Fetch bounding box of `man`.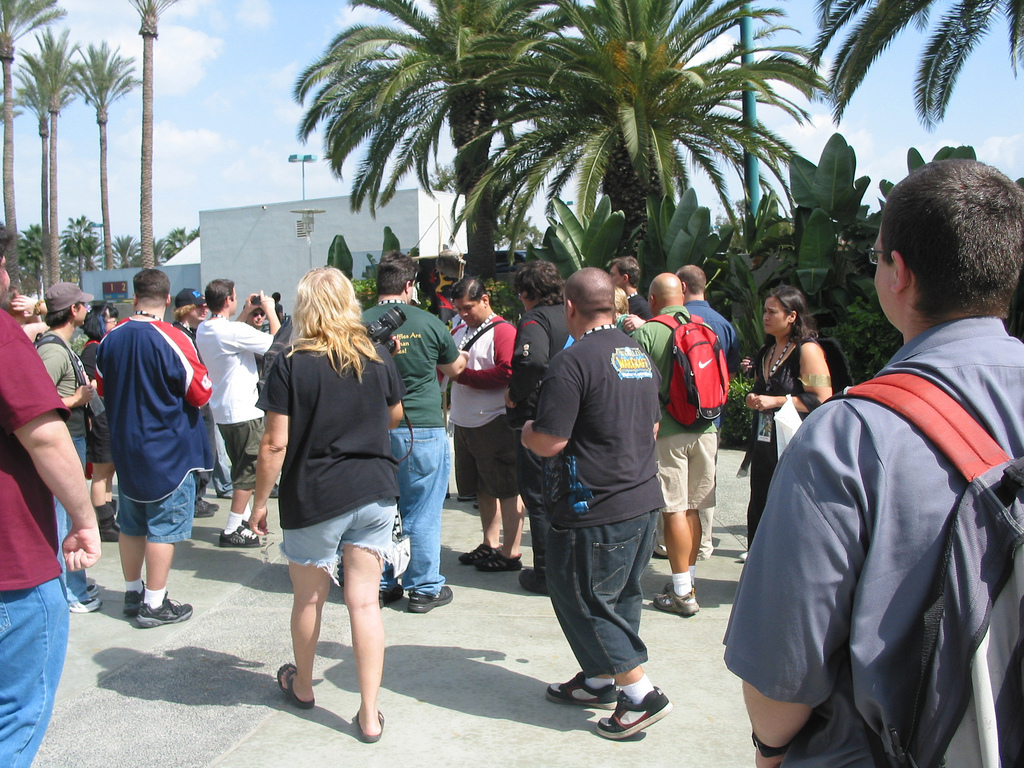
Bbox: (left=740, top=167, right=1010, bottom=767).
